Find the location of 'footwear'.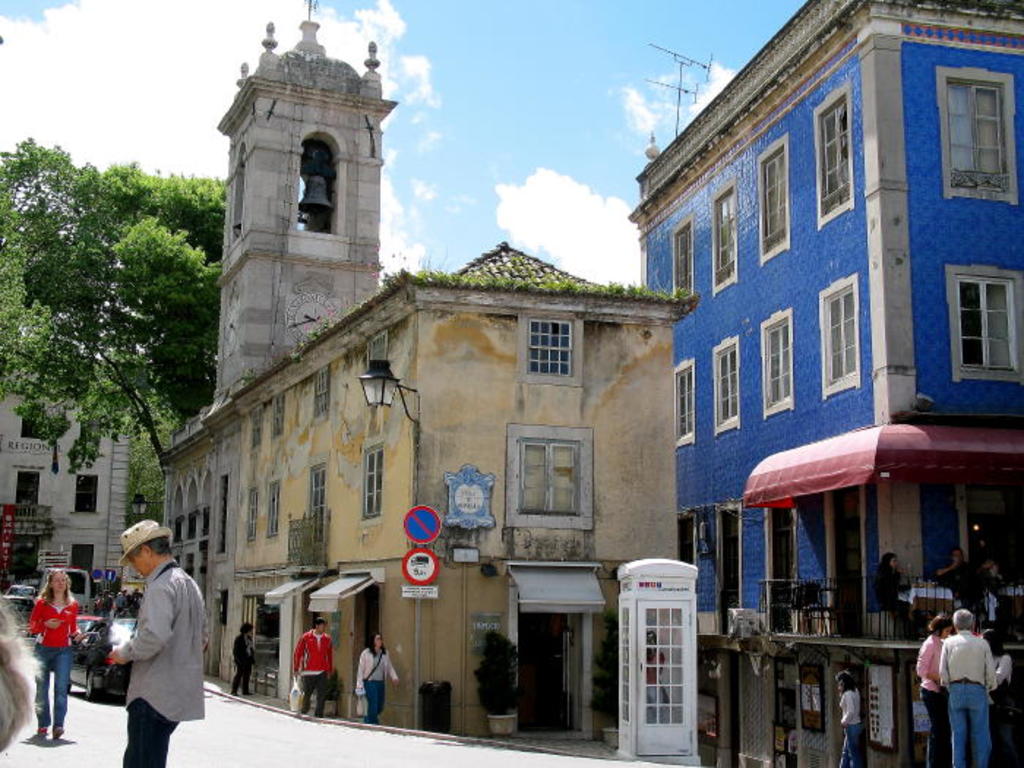
Location: bbox=[240, 692, 255, 699].
